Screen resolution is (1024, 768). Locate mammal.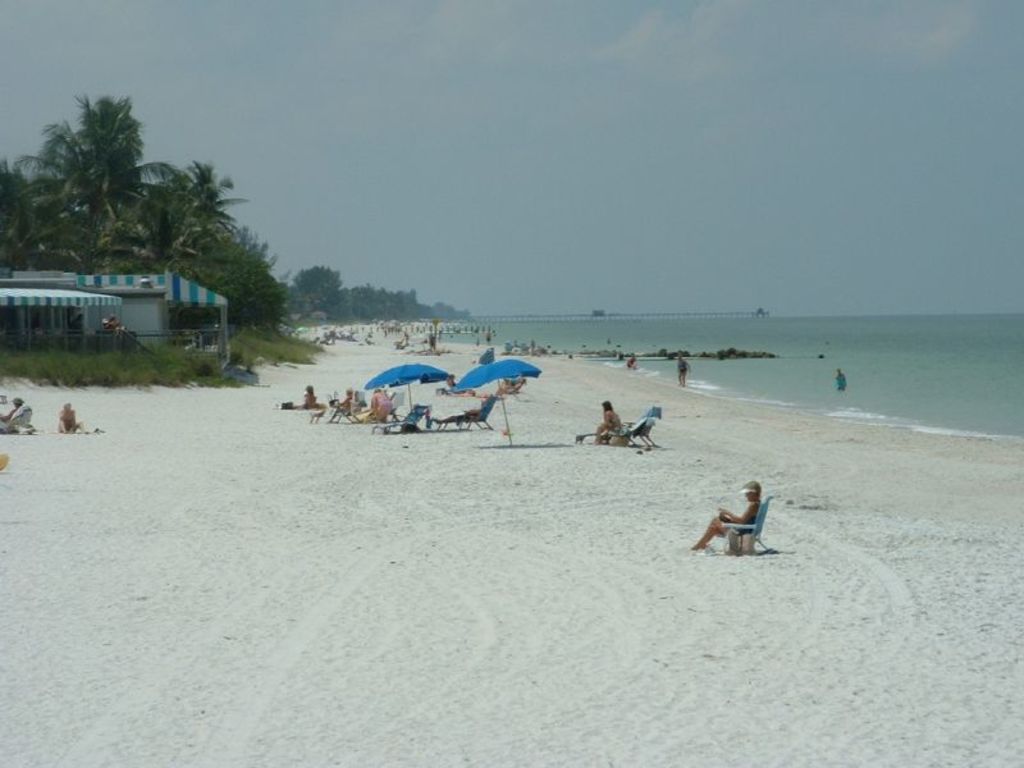
box(339, 388, 351, 413).
